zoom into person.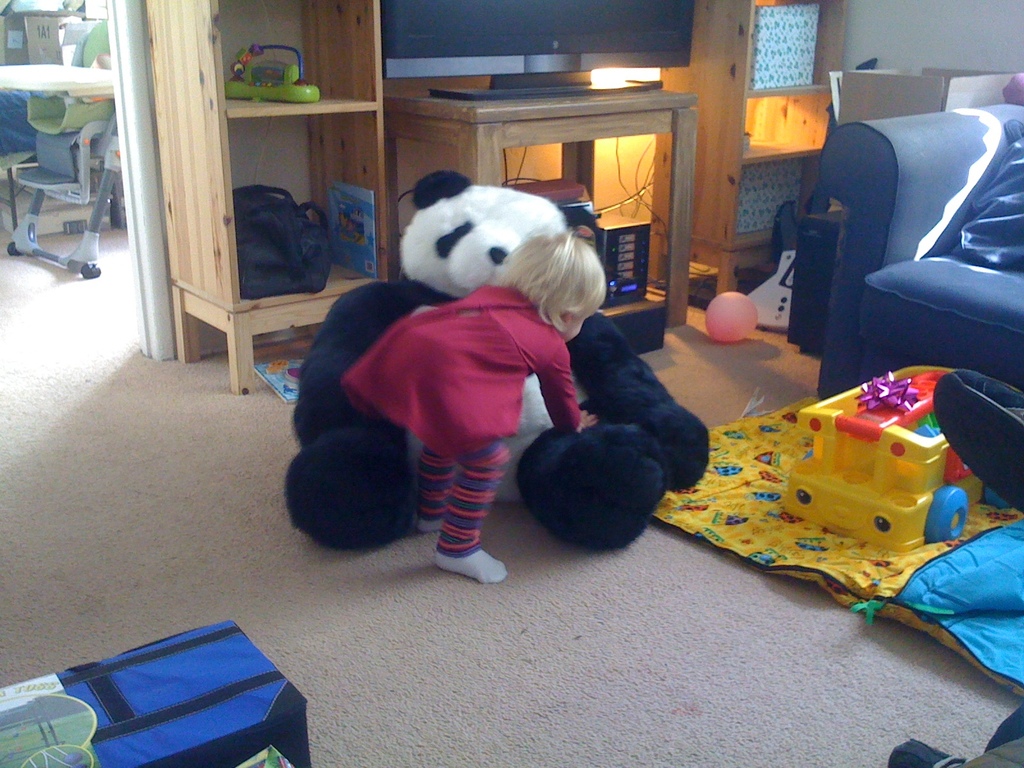
Zoom target: (329, 225, 609, 580).
